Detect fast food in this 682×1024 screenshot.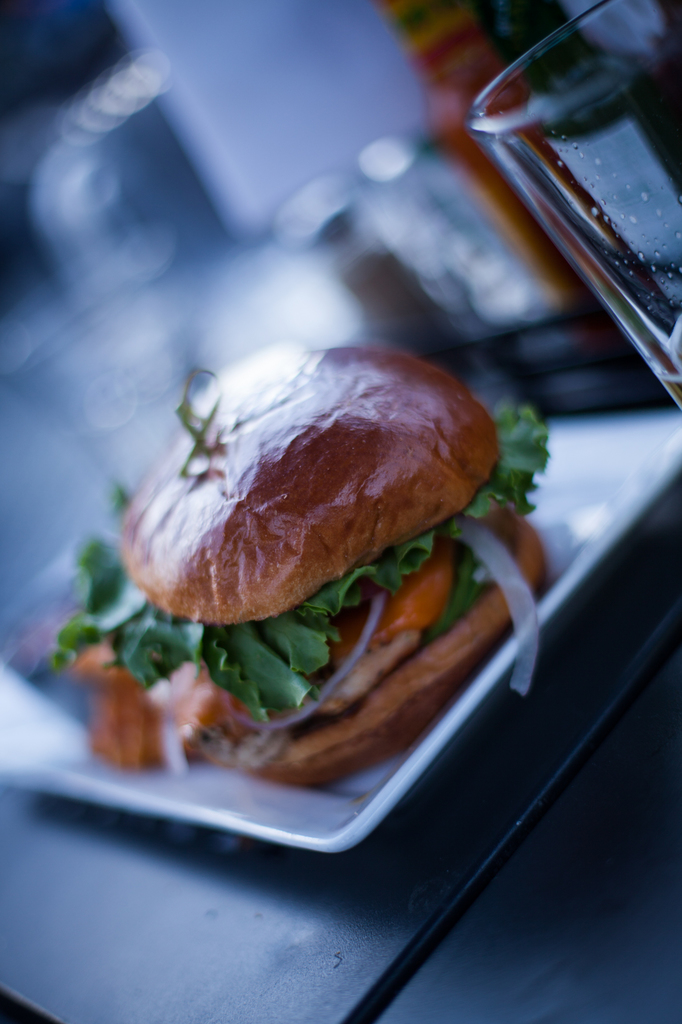
Detection: [left=72, top=316, right=526, bottom=822].
